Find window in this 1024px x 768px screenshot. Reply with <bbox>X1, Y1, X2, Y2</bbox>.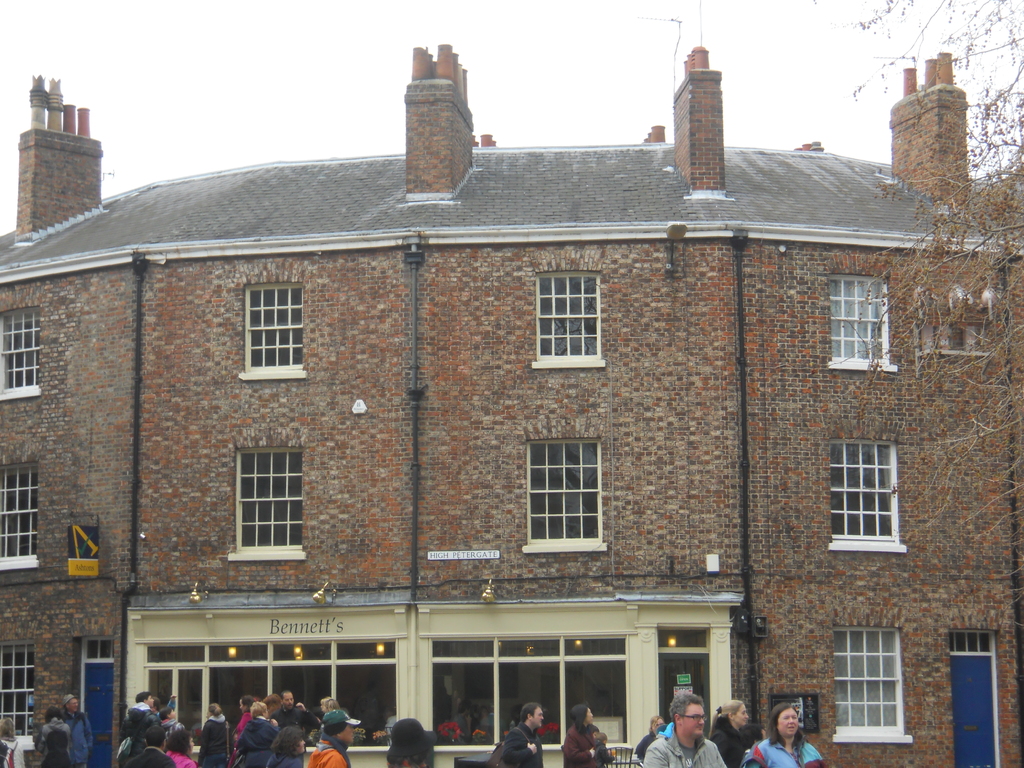
<bbox>829, 628, 912, 744</bbox>.
